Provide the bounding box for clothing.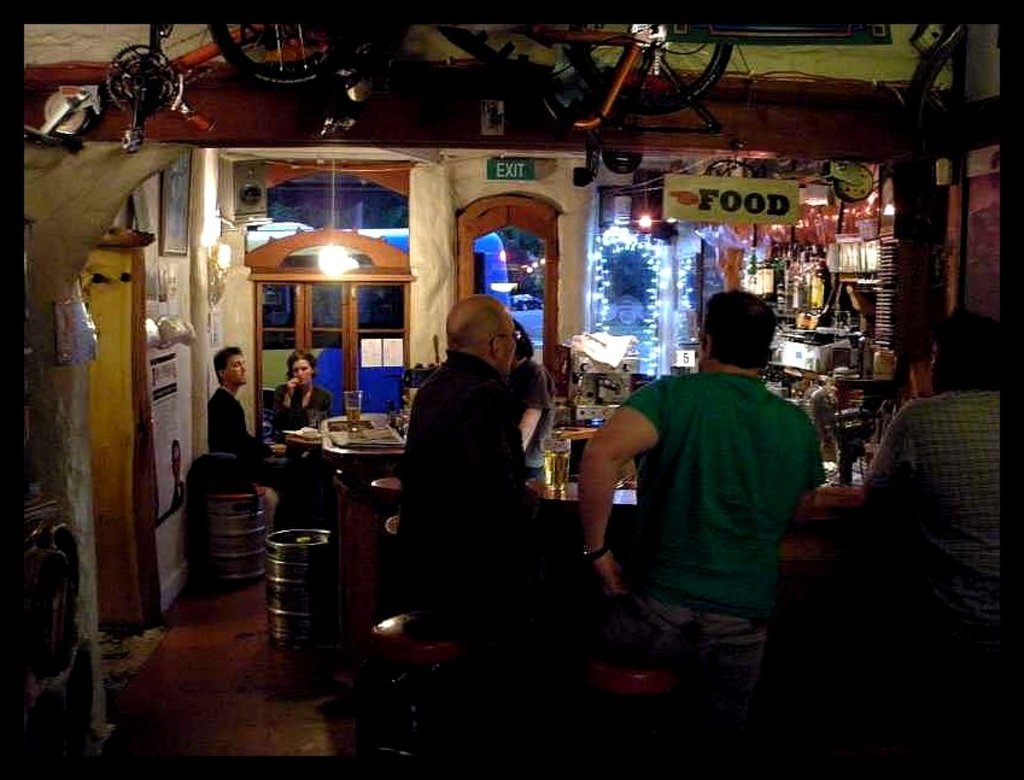
<box>199,382,291,500</box>.
